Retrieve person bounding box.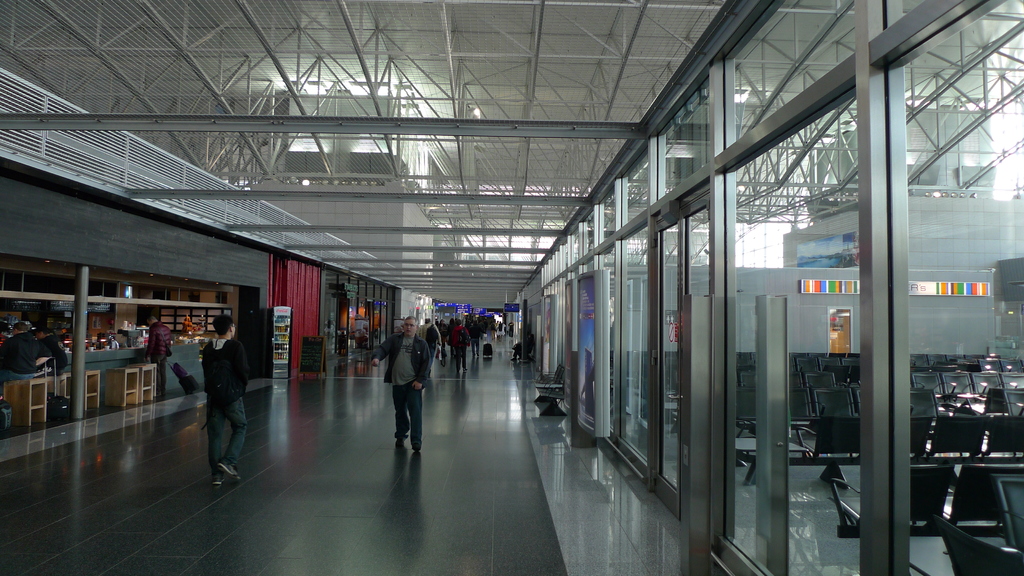
Bounding box: box(0, 323, 35, 377).
